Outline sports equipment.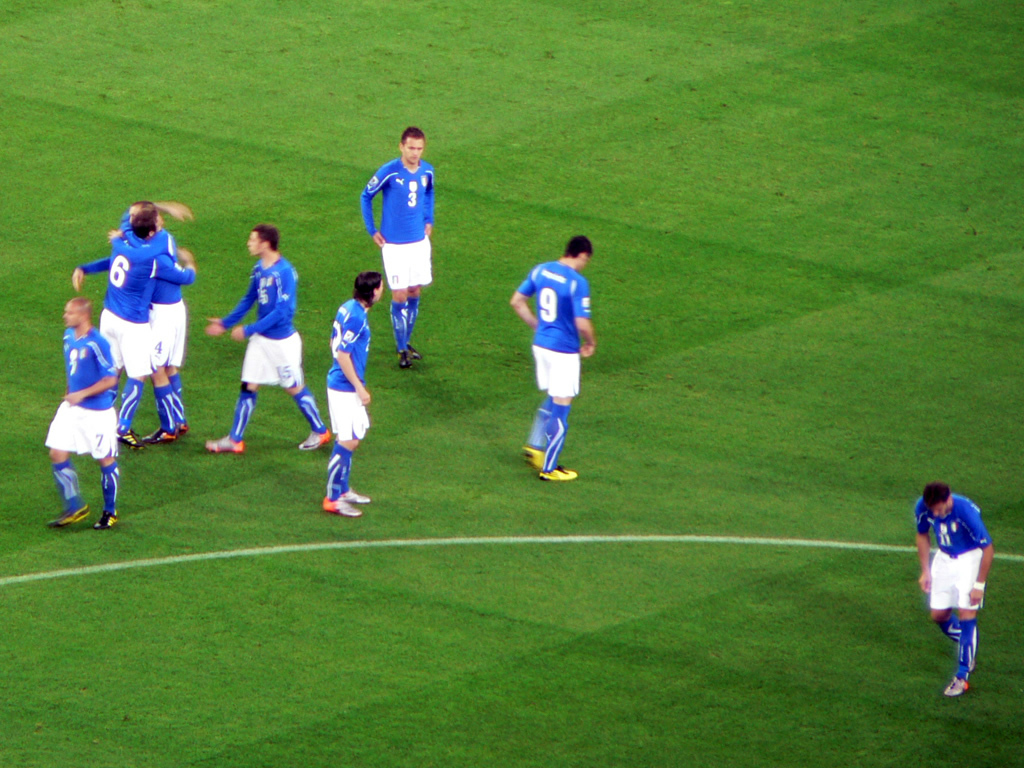
Outline: x1=317 y1=494 x2=363 y2=520.
